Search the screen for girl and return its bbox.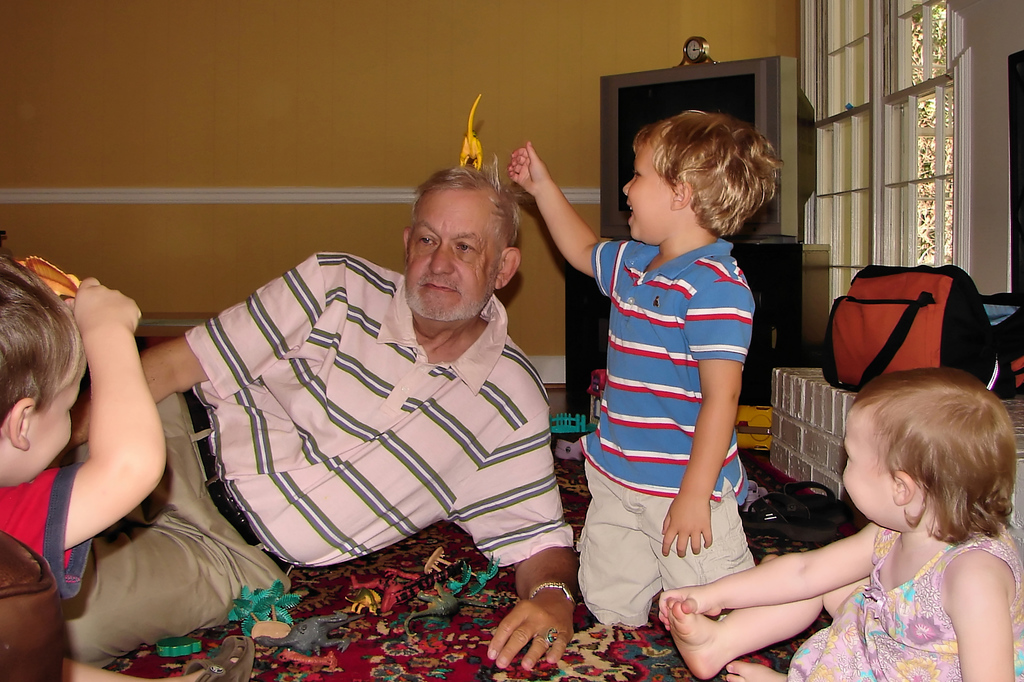
Found: locate(657, 366, 1023, 681).
